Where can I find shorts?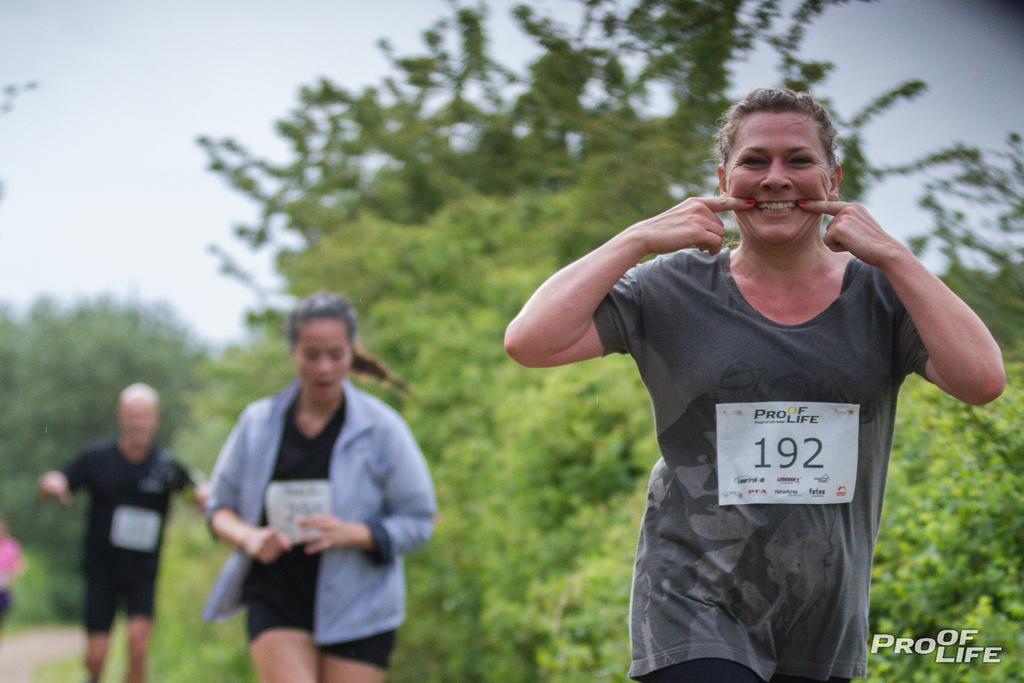
You can find it at <region>84, 567, 157, 635</region>.
